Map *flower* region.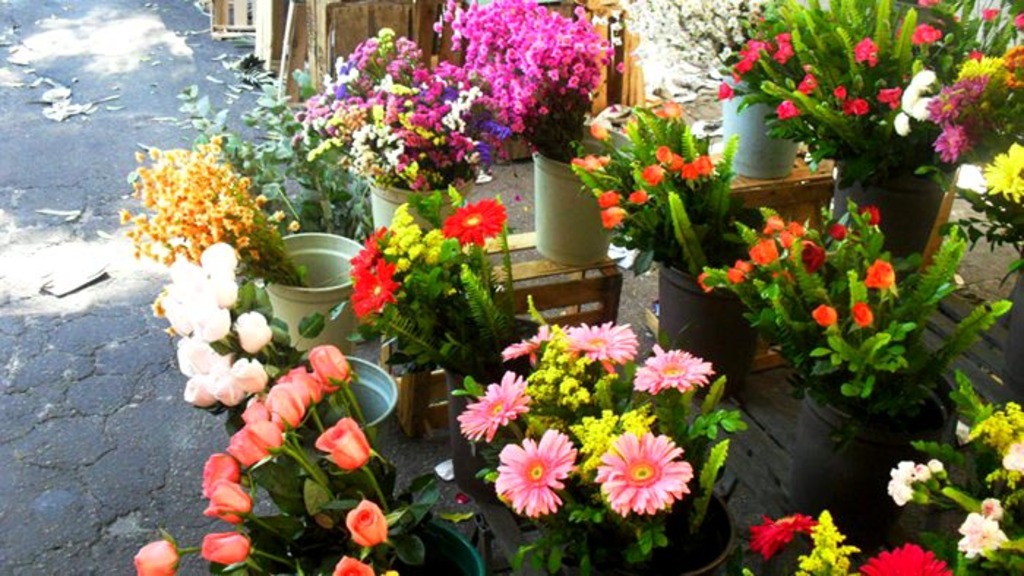
Mapped to box=[856, 259, 892, 289].
